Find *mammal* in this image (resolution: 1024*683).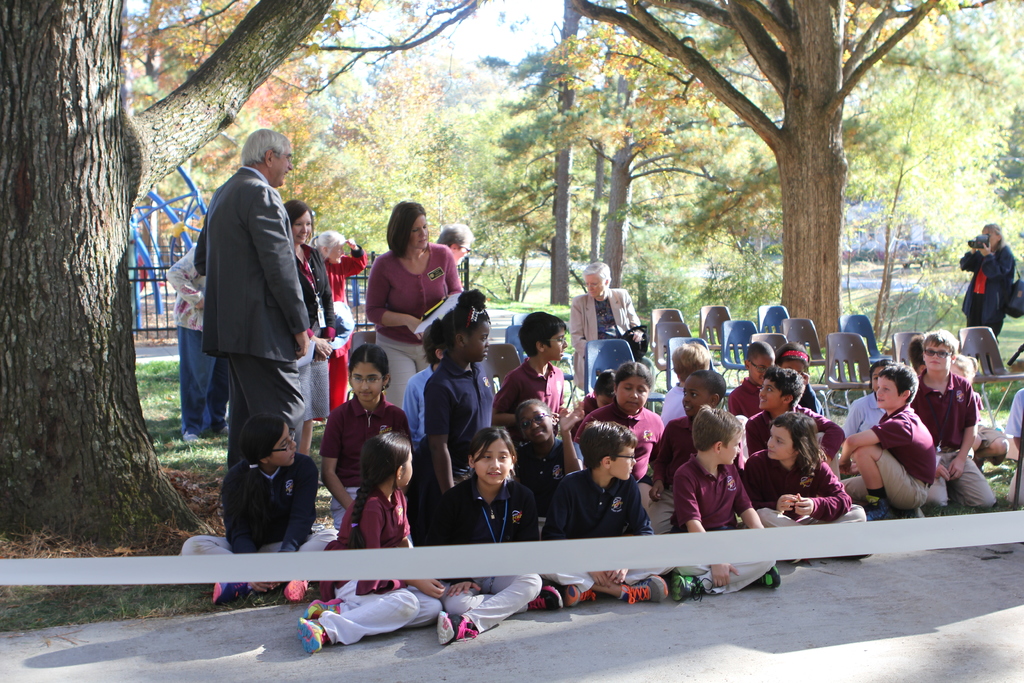
rect(567, 260, 643, 385).
